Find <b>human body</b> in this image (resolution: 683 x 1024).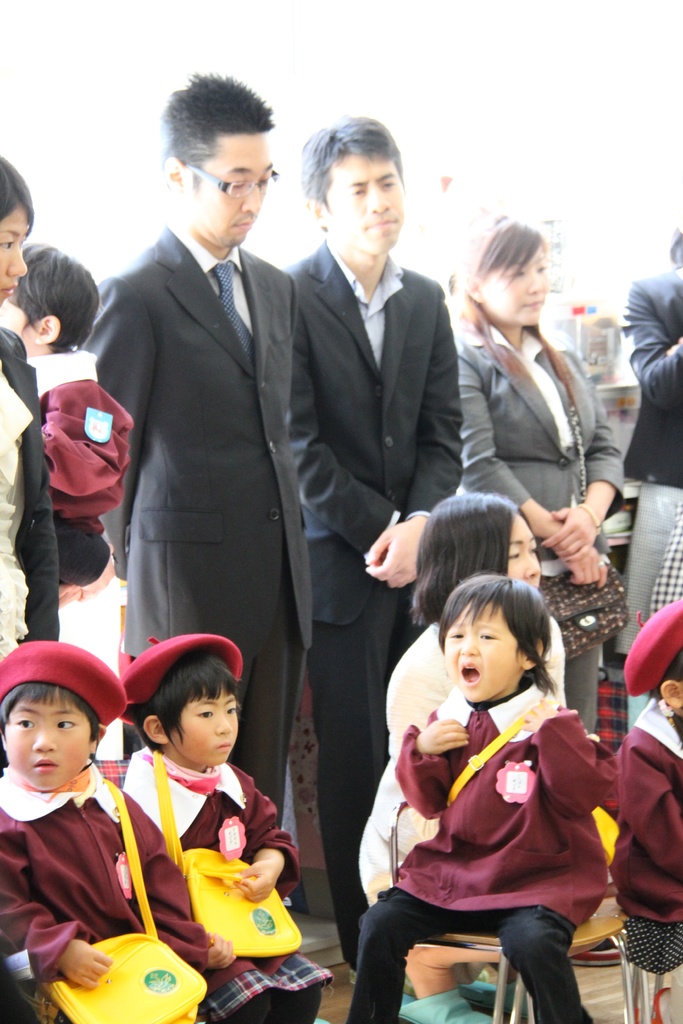
l=119, t=748, r=334, b=1023.
